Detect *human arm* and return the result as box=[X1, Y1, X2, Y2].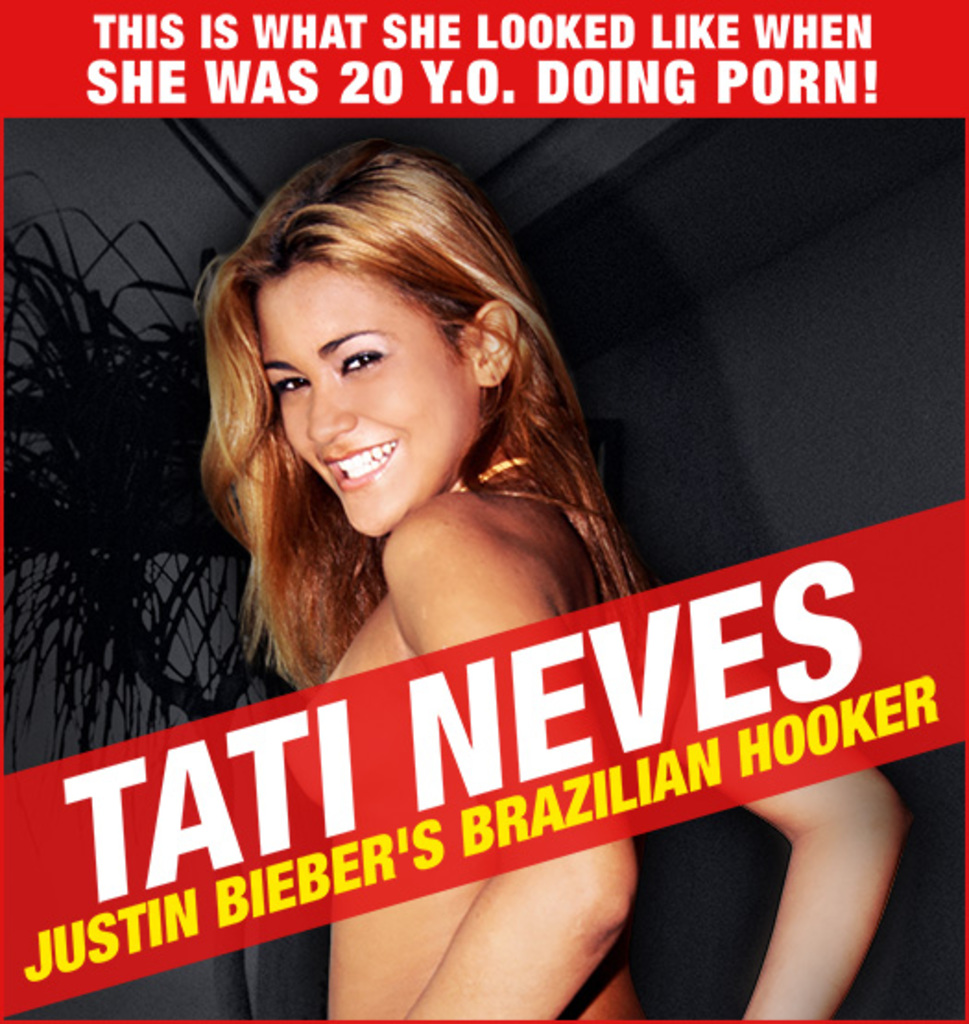
box=[700, 742, 927, 1006].
